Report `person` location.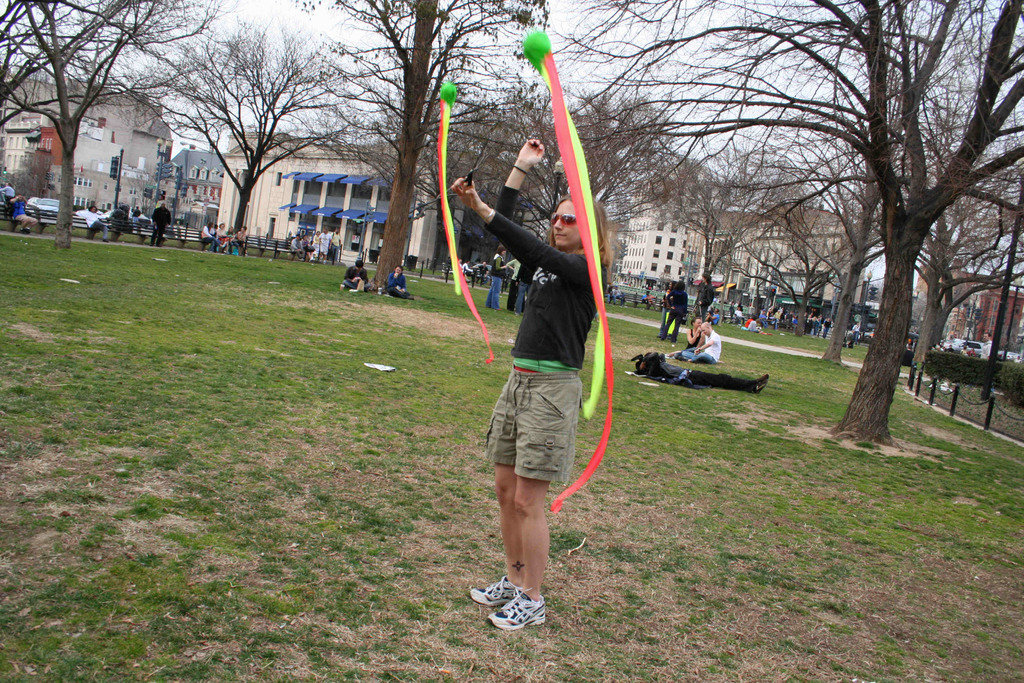
Report: l=10, t=191, r=42, b=236.
